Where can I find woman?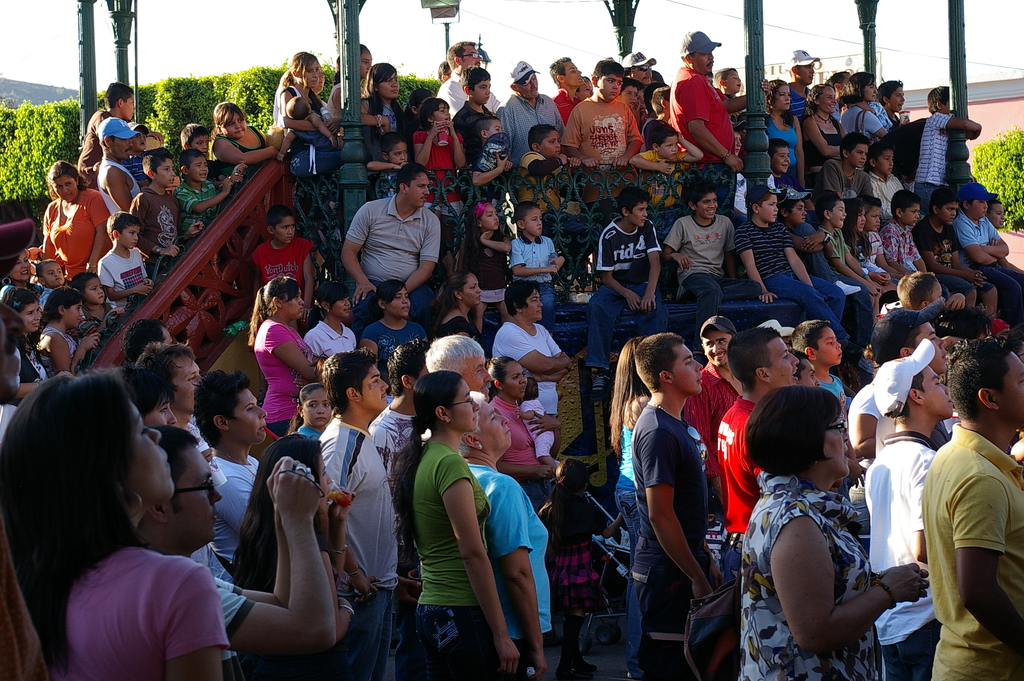
You can find it at 748/367/916/673.
